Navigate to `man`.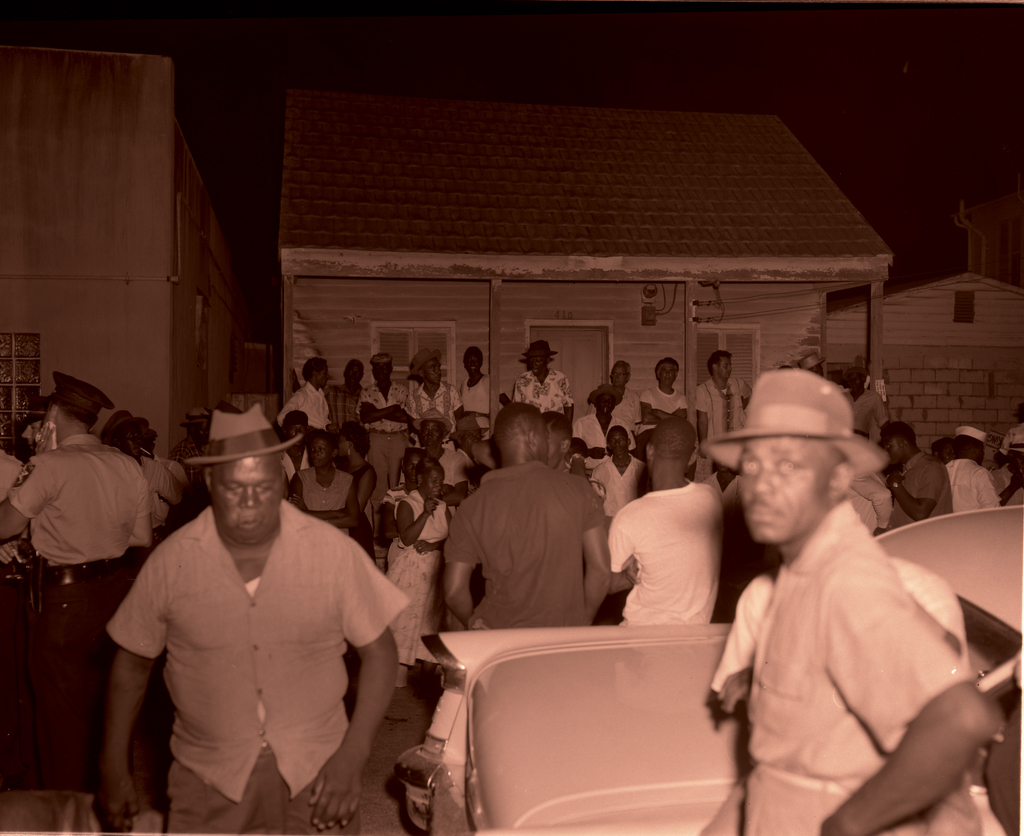
Navigation target: (left=607, top=426, right=647, bottom=527).
